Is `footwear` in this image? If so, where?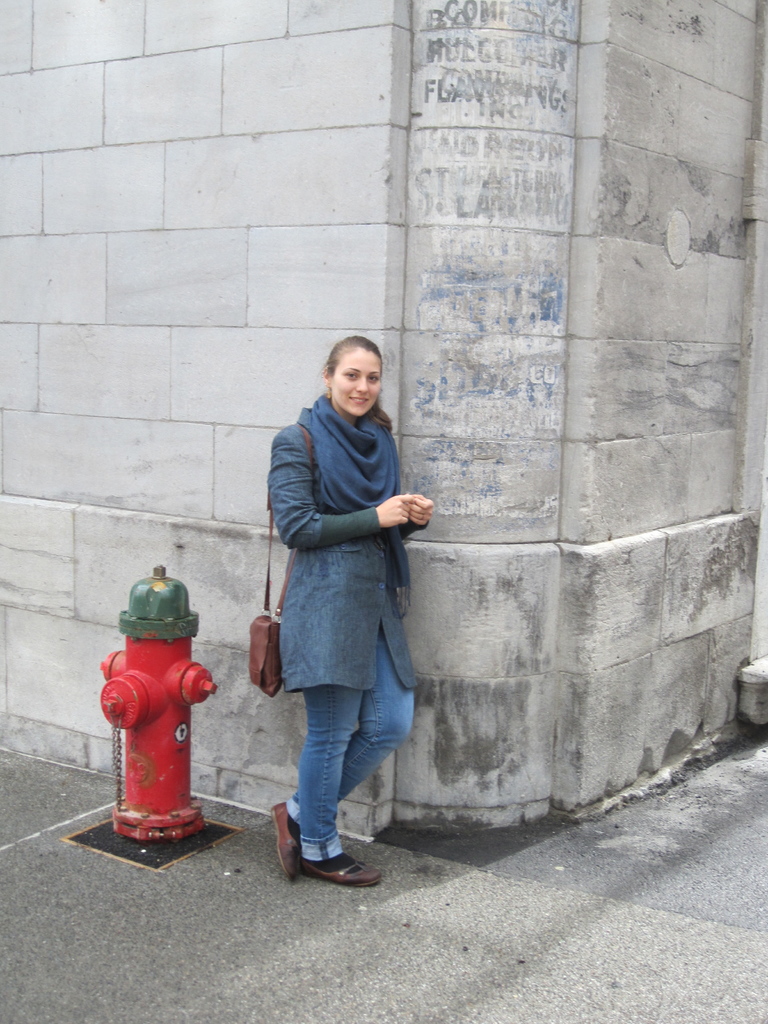
Yes, at <box>306,856,383,892</box>.
